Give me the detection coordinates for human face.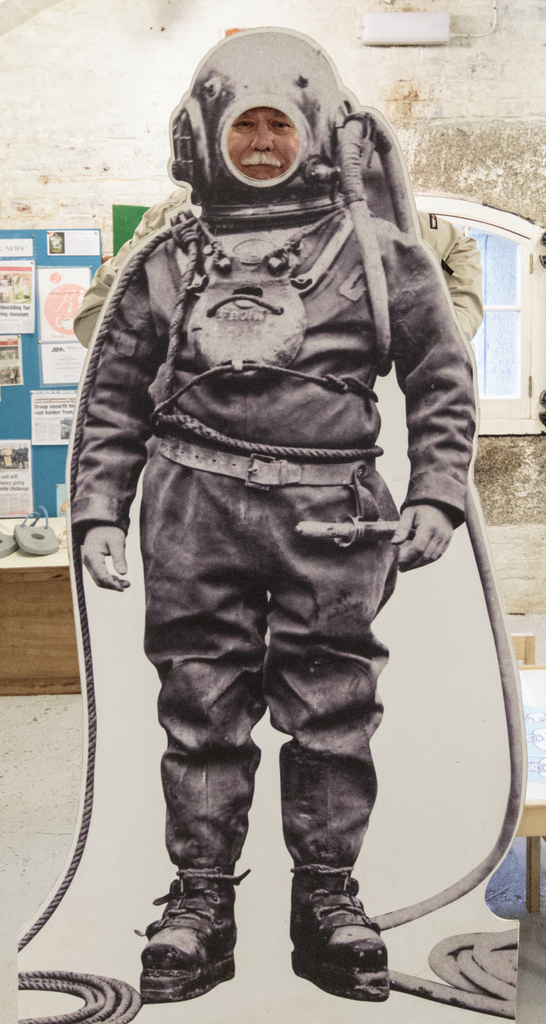
<bbox>227, 109, 300, 187</bbox>.
